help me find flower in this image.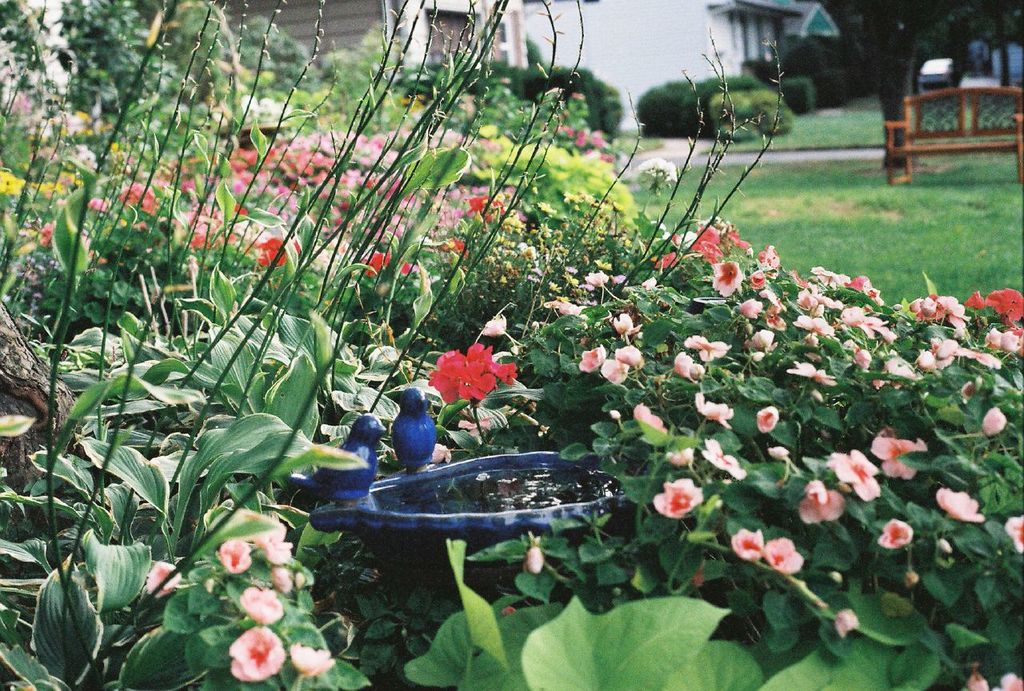
Found it: bbox=[255, 515, 290, 564].
